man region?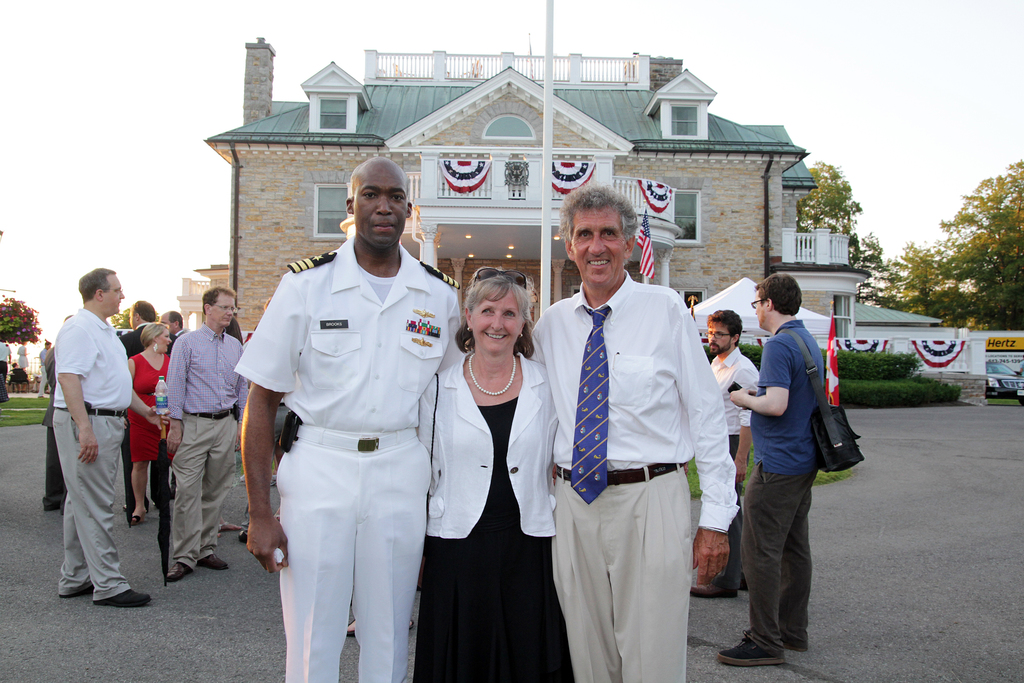
717,272,829,666
